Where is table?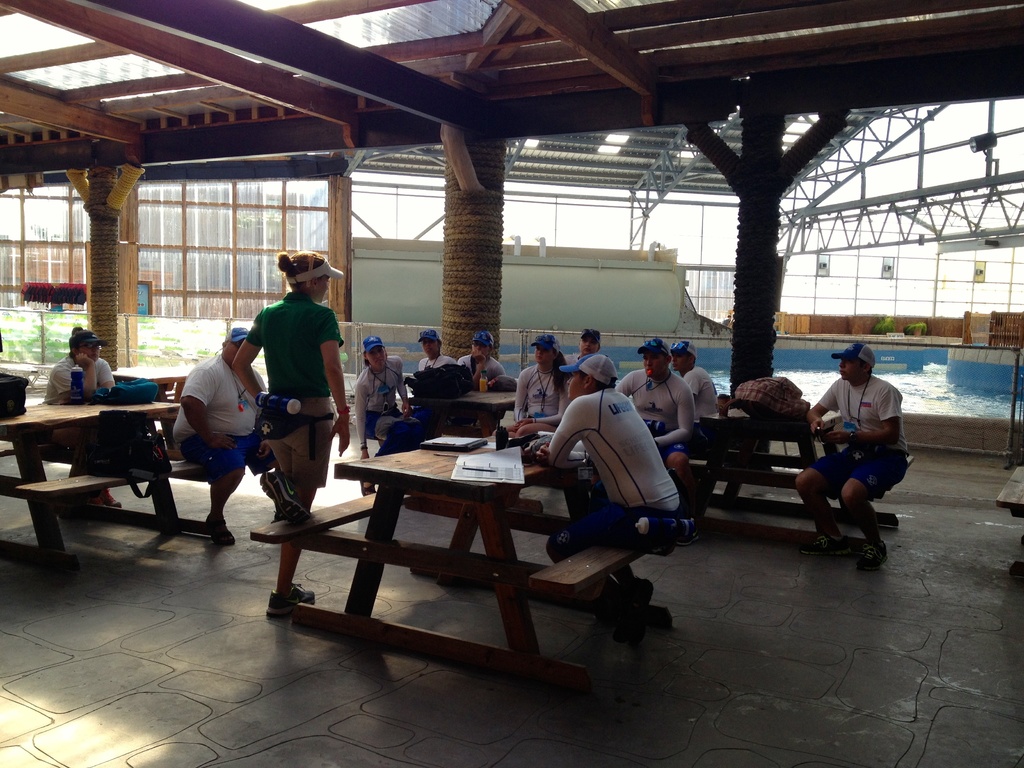
[x1=294, y1=445, x2=592, y2=680].
